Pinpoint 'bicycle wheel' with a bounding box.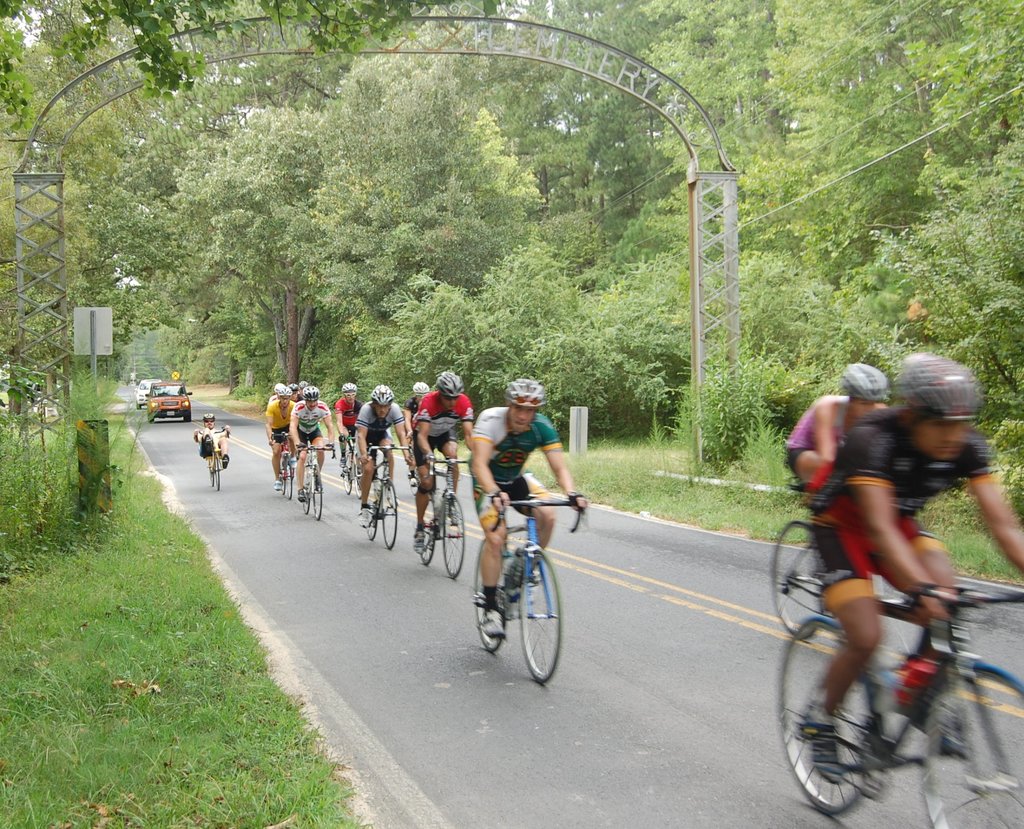
[307,468,329,523].
